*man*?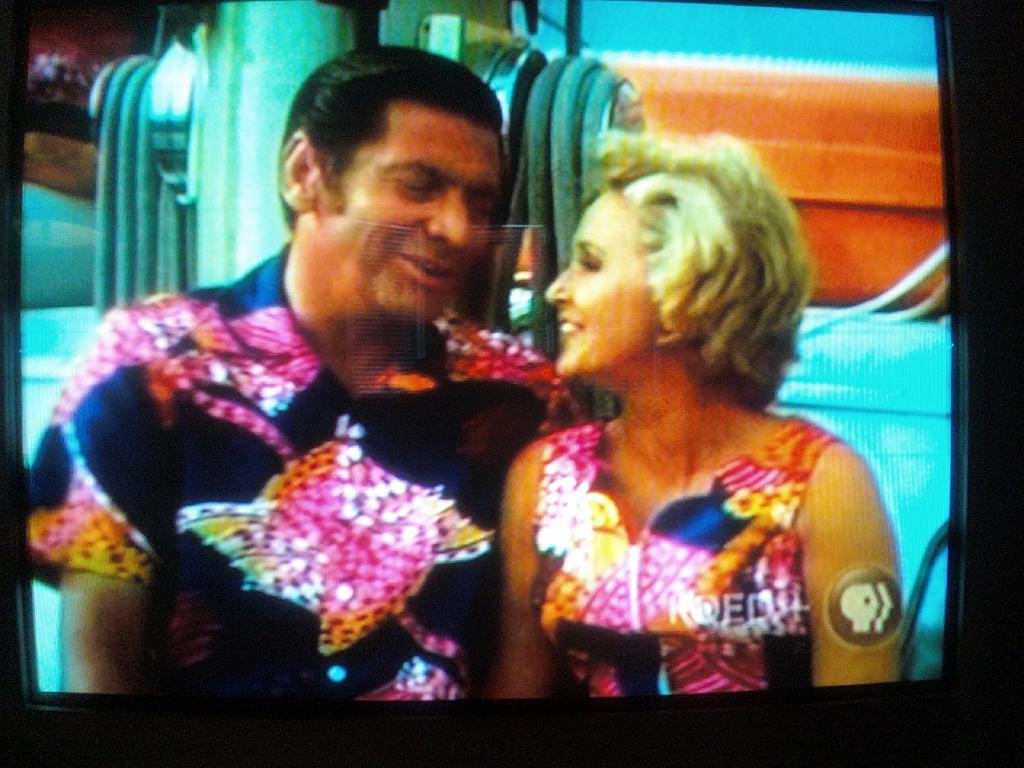
BBox(61, 75, 597, 698)
